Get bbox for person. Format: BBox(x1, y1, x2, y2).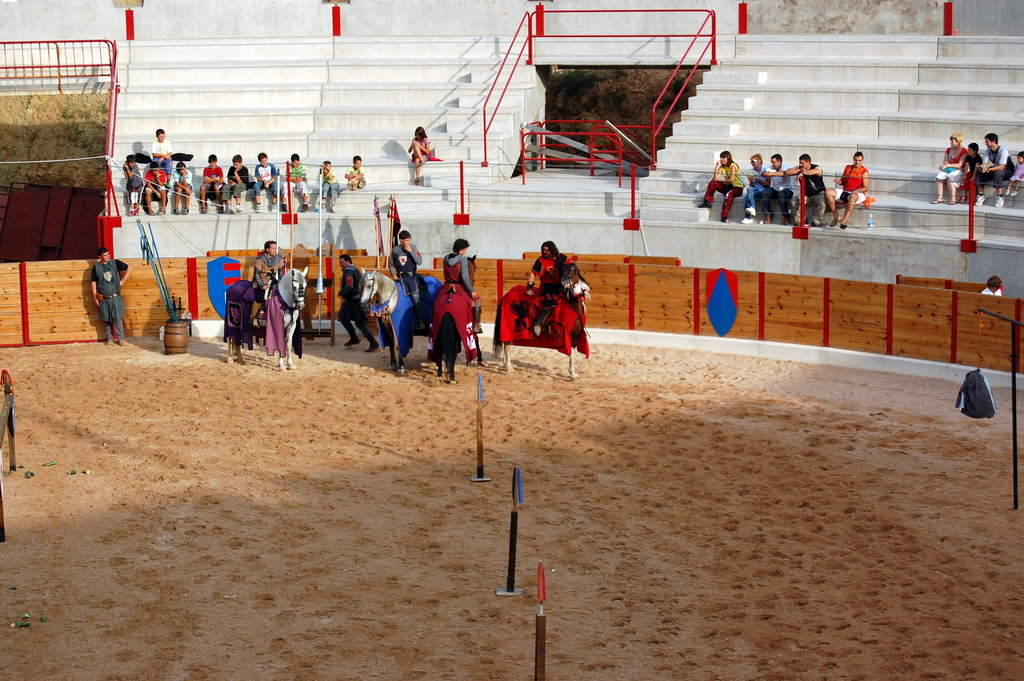
BBox(149, 124, 173, 183).
